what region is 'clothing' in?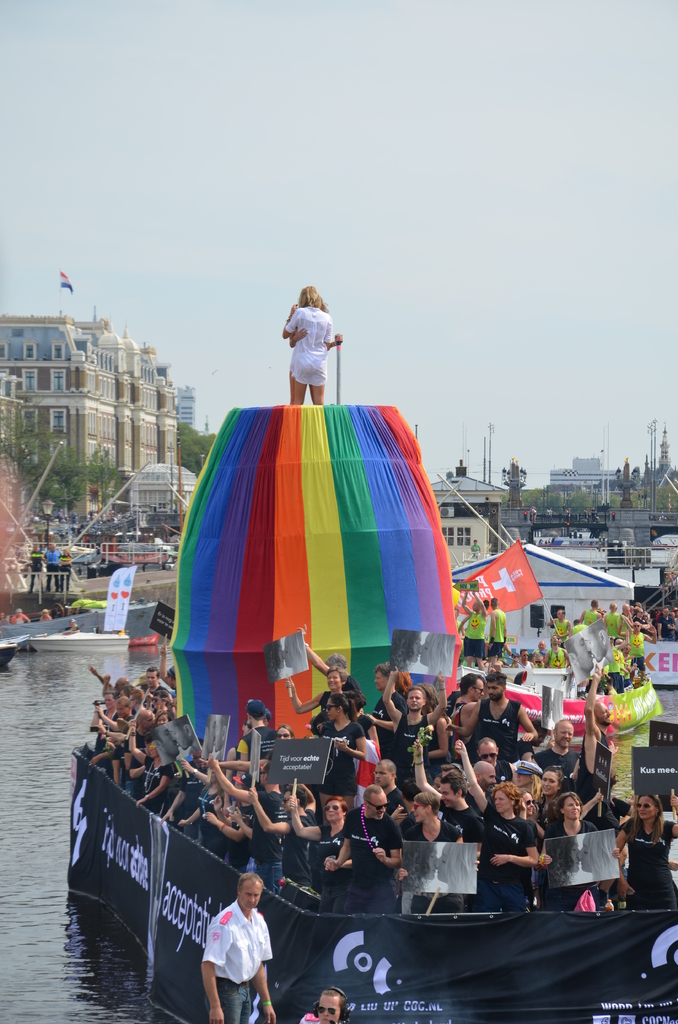
left=517, top=660, right=533, bottom=673.
